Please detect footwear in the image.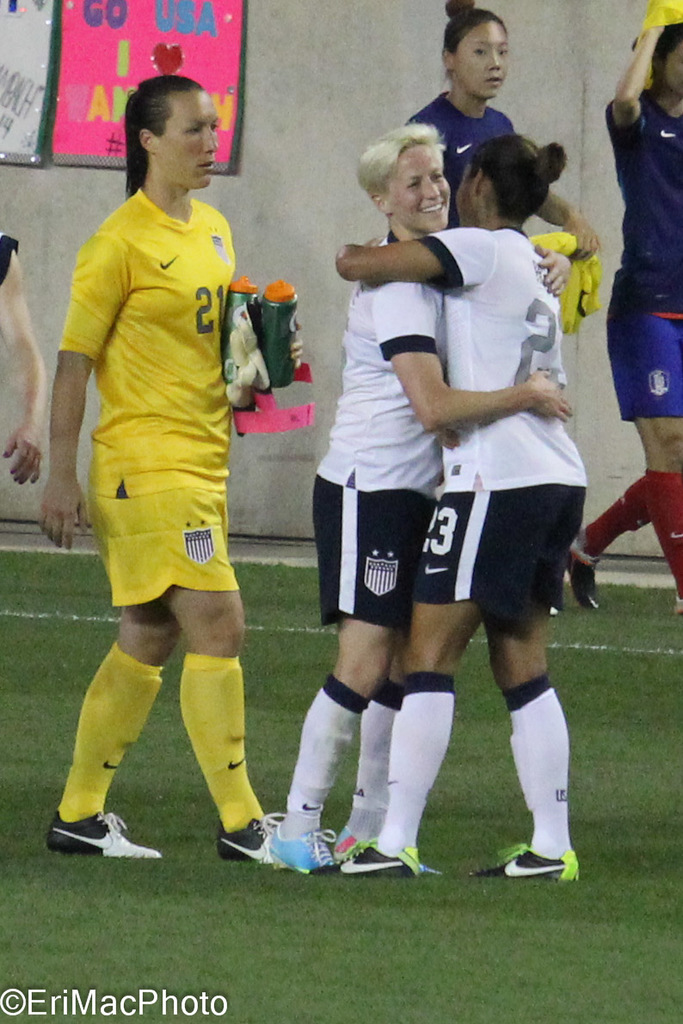
Rect(334, 835, 421, 872).
